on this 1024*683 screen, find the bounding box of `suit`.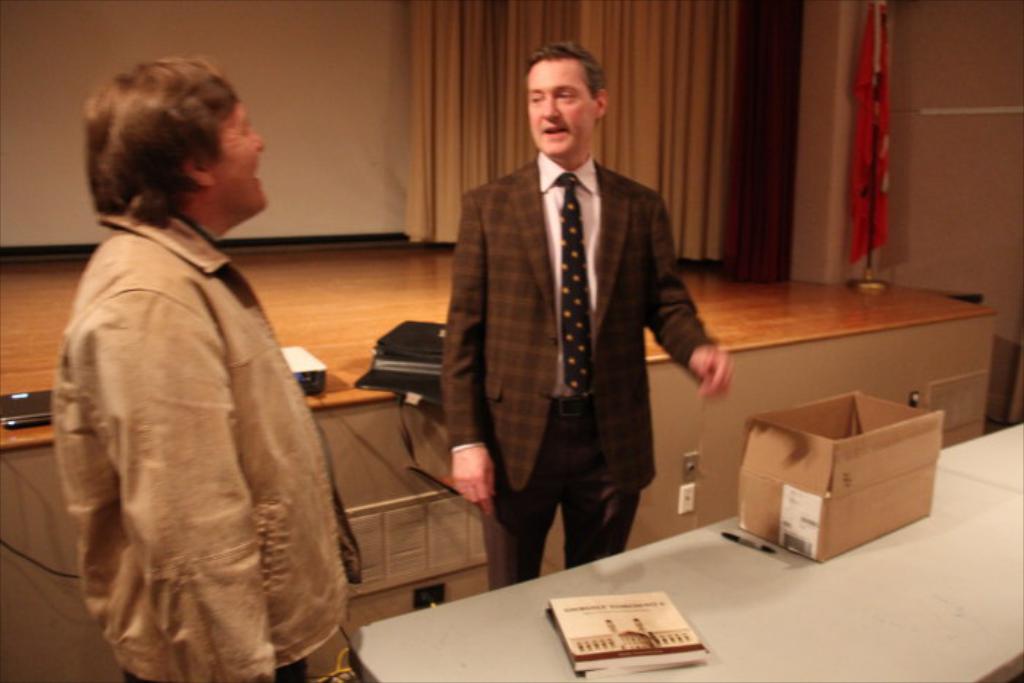
Bounding box: <box>437,61,712,588</box>.
